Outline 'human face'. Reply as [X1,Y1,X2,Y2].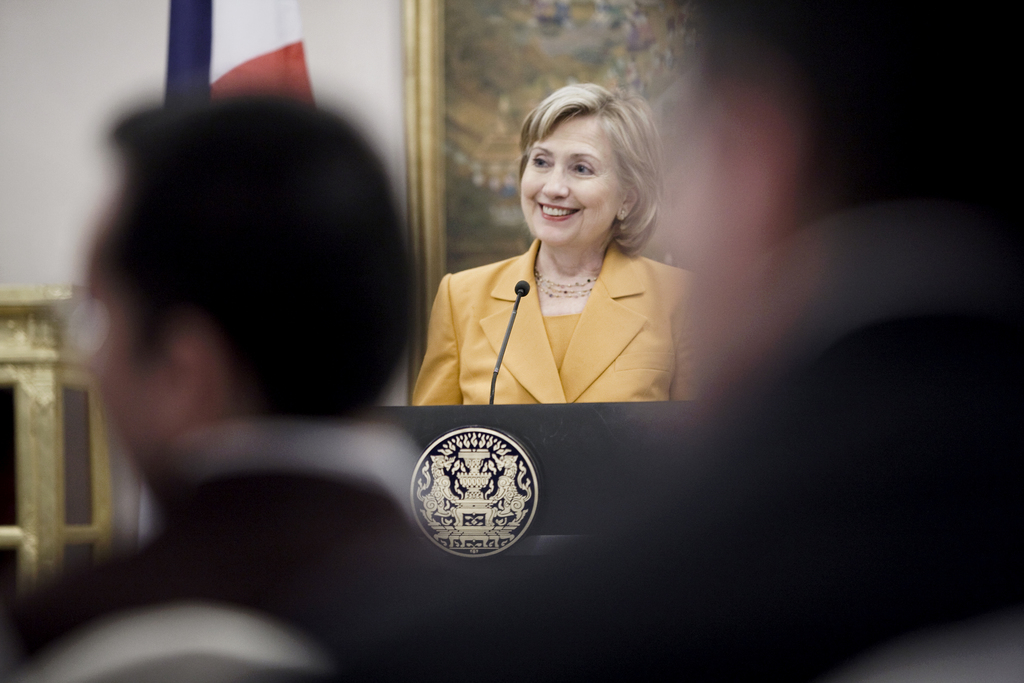
[517,119,623,242].
